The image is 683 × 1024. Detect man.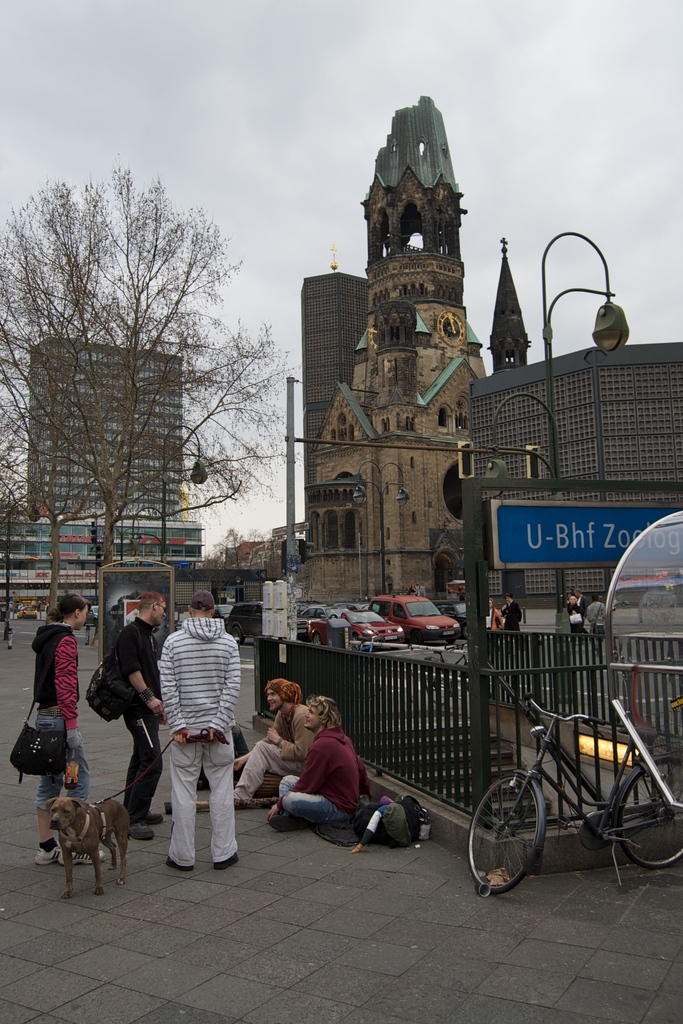
Detection: bbox(111, 590, 170, 844).
